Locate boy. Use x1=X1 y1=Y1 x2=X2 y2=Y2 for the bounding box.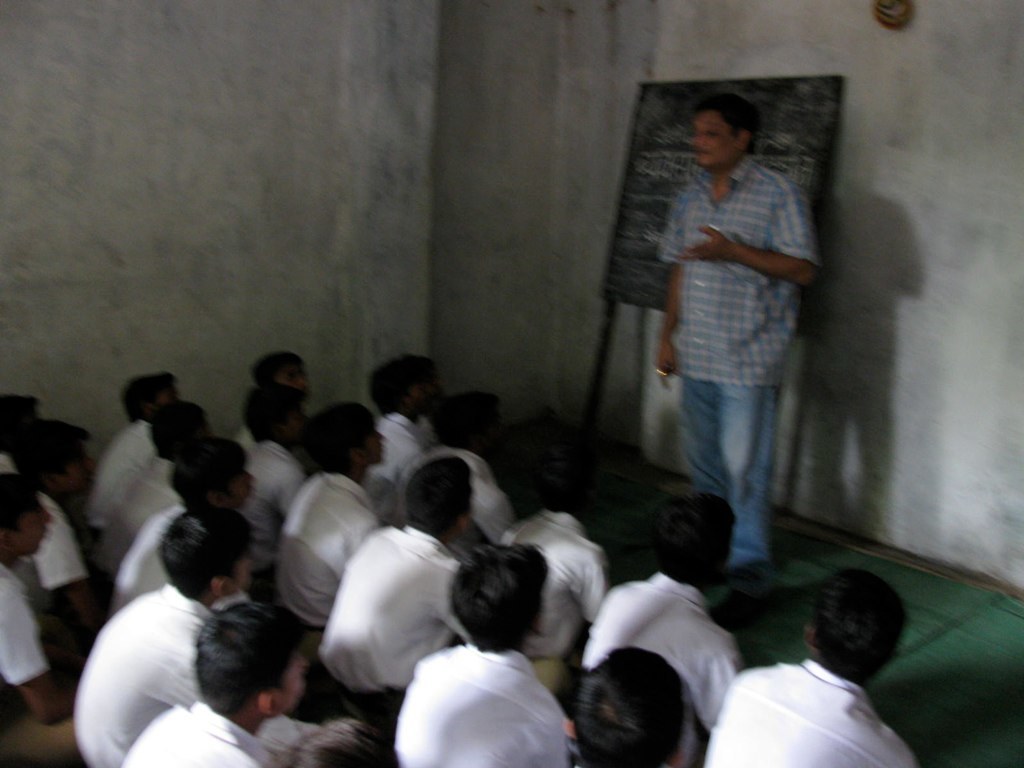
x1=697 y1=569 x2=927 y2=767.
